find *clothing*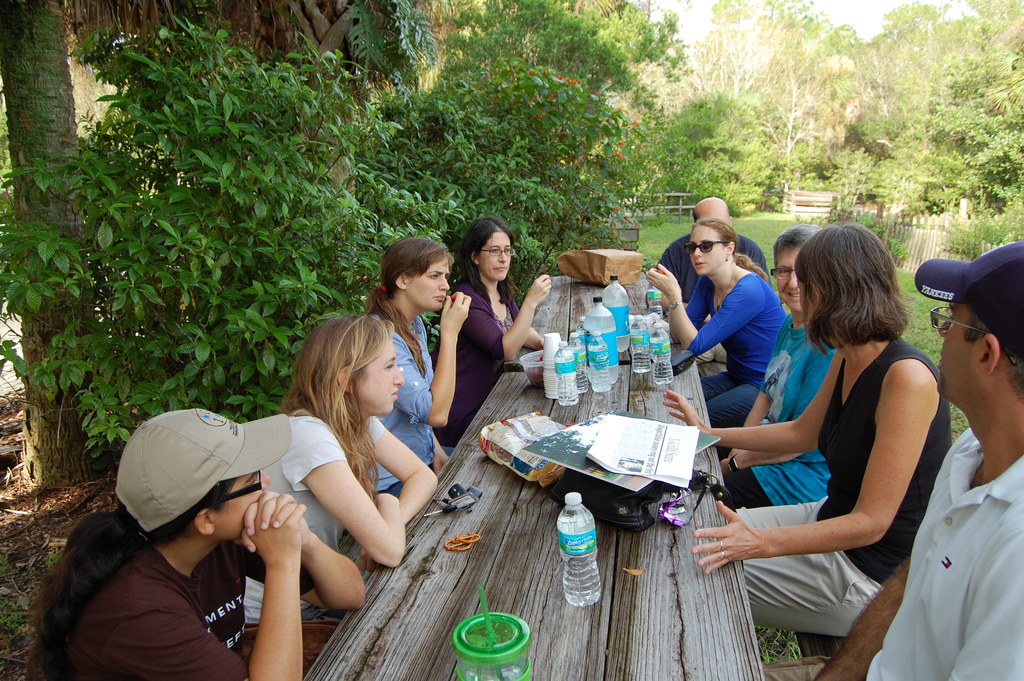
<box>358,306,442,514</box>
